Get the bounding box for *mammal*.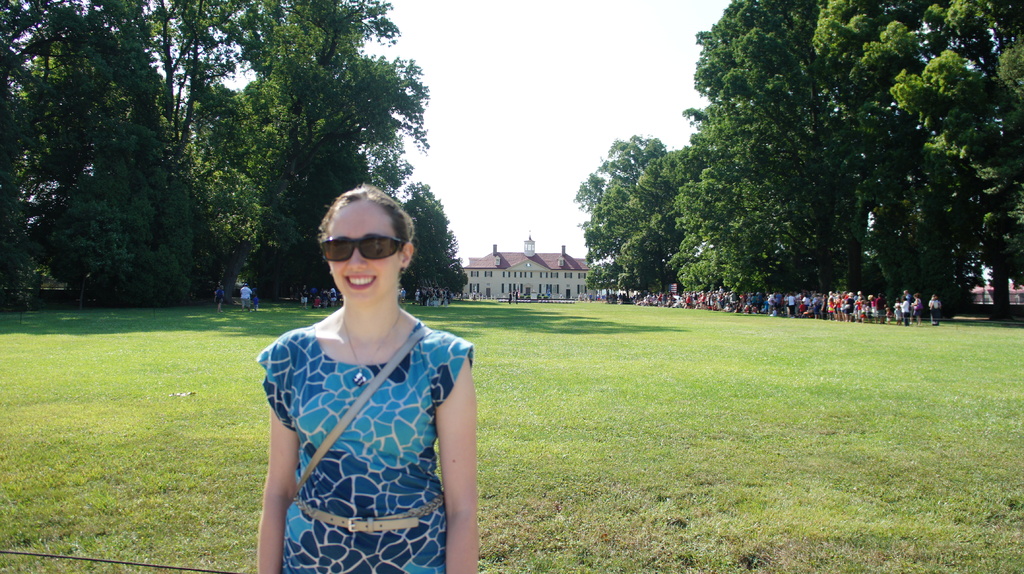
Rect(252, 293, 264, 310).
